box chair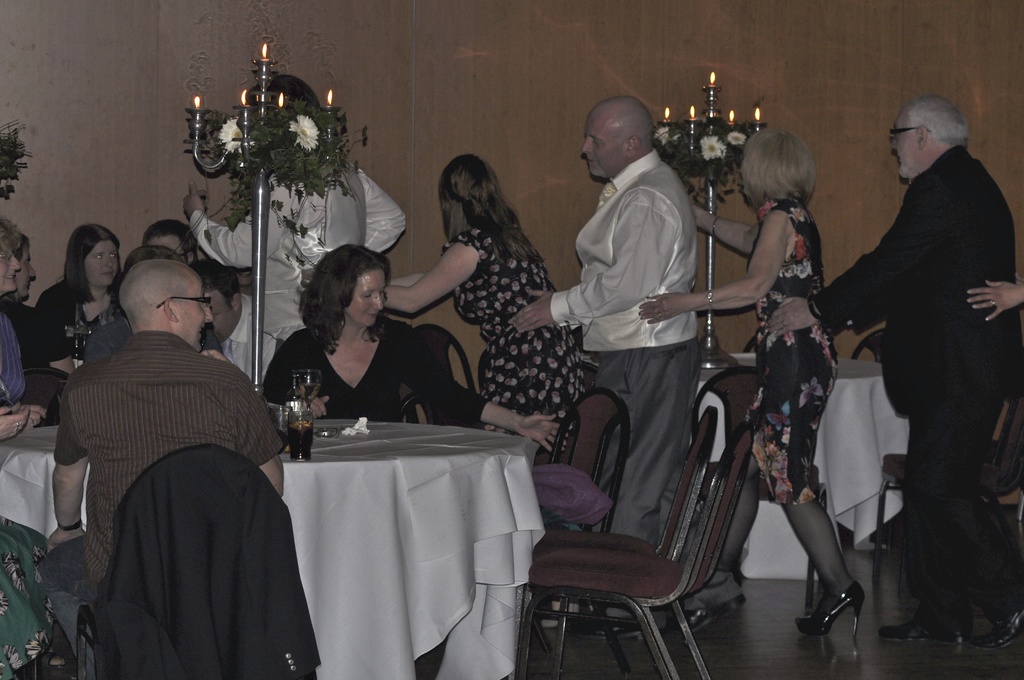
left=410, top=330, right=483, bottom=401
